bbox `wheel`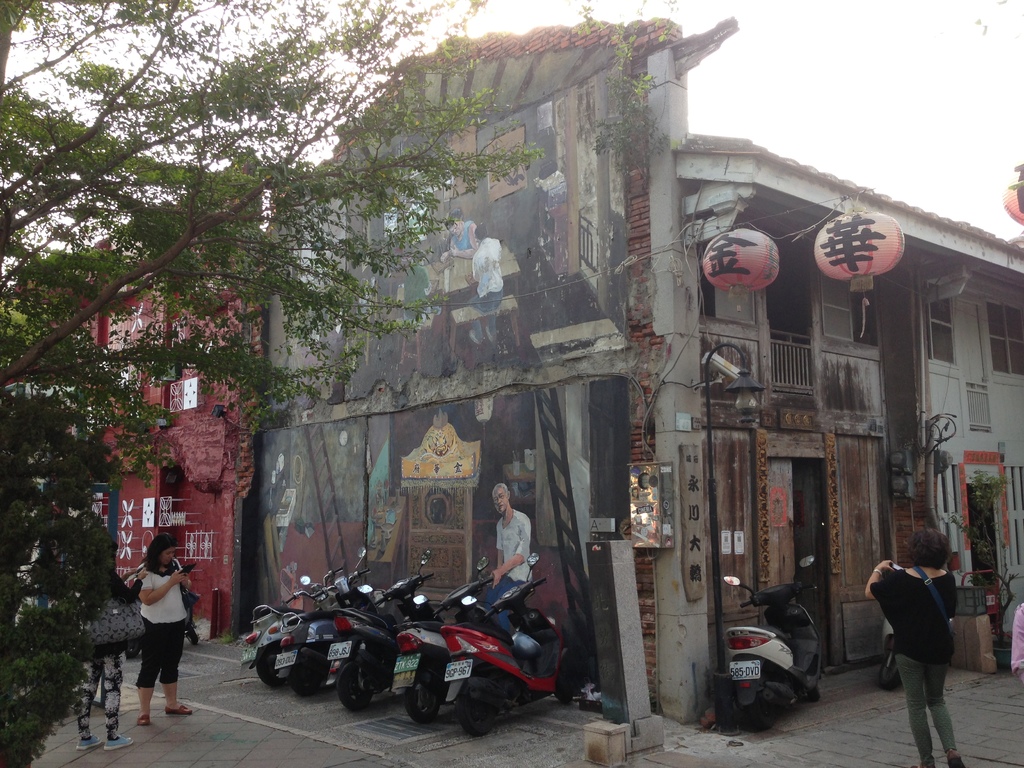
(392,662,447,725)
